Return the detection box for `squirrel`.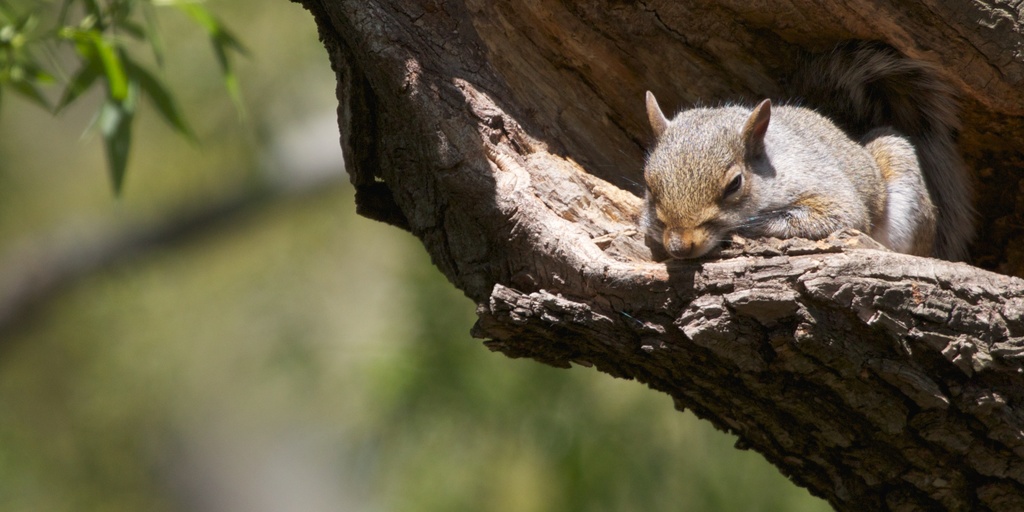
(left=649, top=68, right=948, bottom=276).
